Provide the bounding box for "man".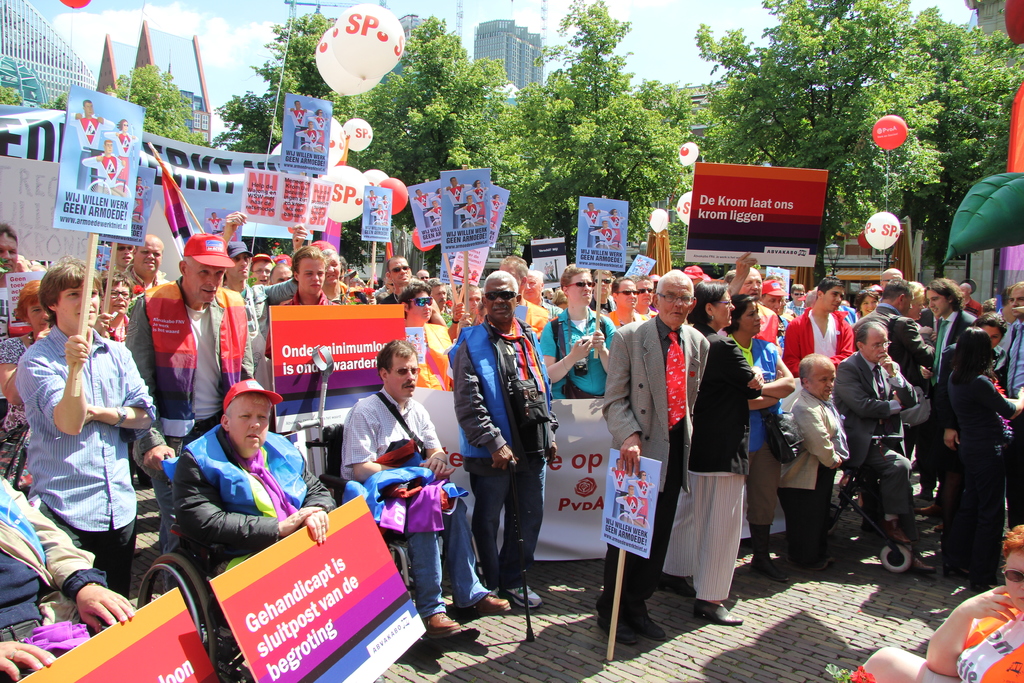
box=[398, 277, 449, 347].
